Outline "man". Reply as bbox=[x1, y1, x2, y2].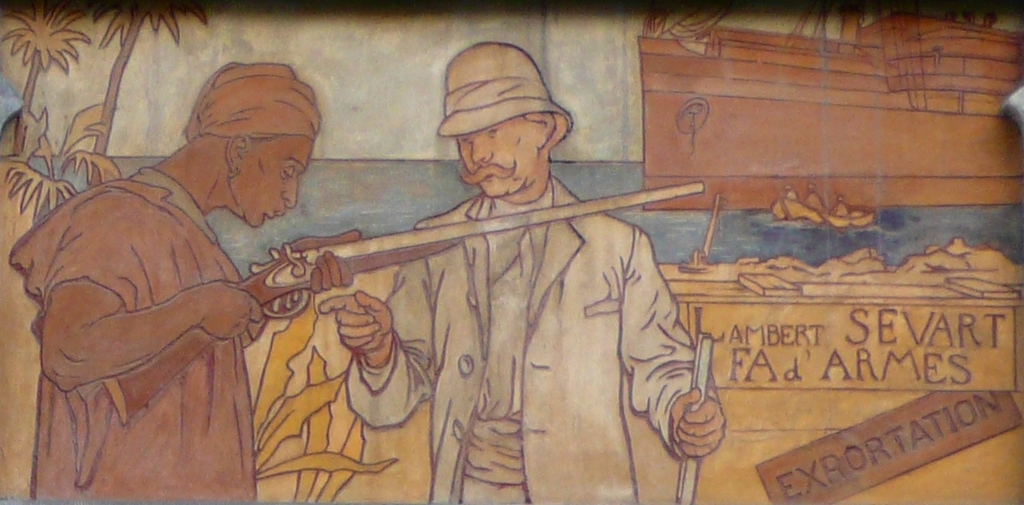
bbox=[13, 96, 328, 479].
